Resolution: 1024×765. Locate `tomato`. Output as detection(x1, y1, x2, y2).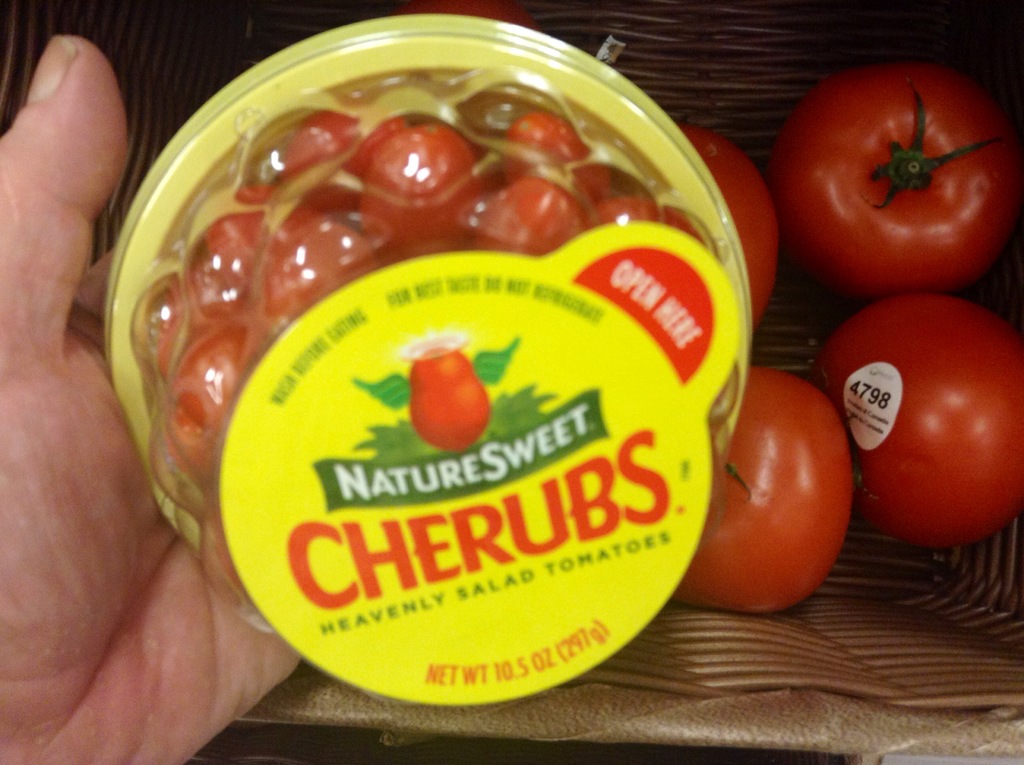
detection(673, 118, 785, 316).
